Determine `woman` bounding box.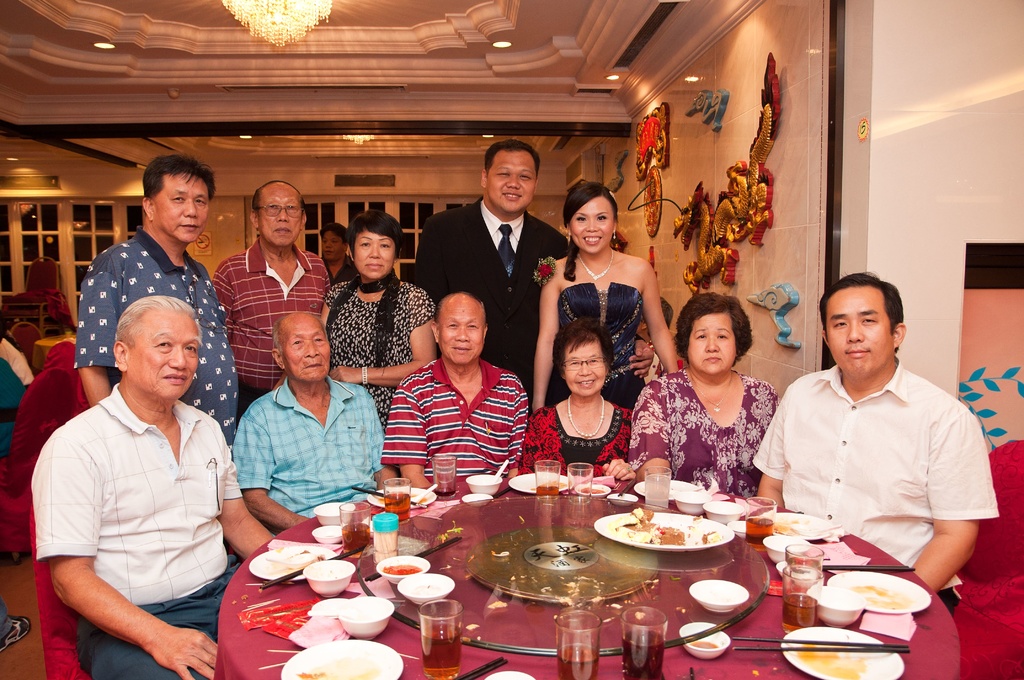
Determined: l=524, t=315, r=641, b=495.
